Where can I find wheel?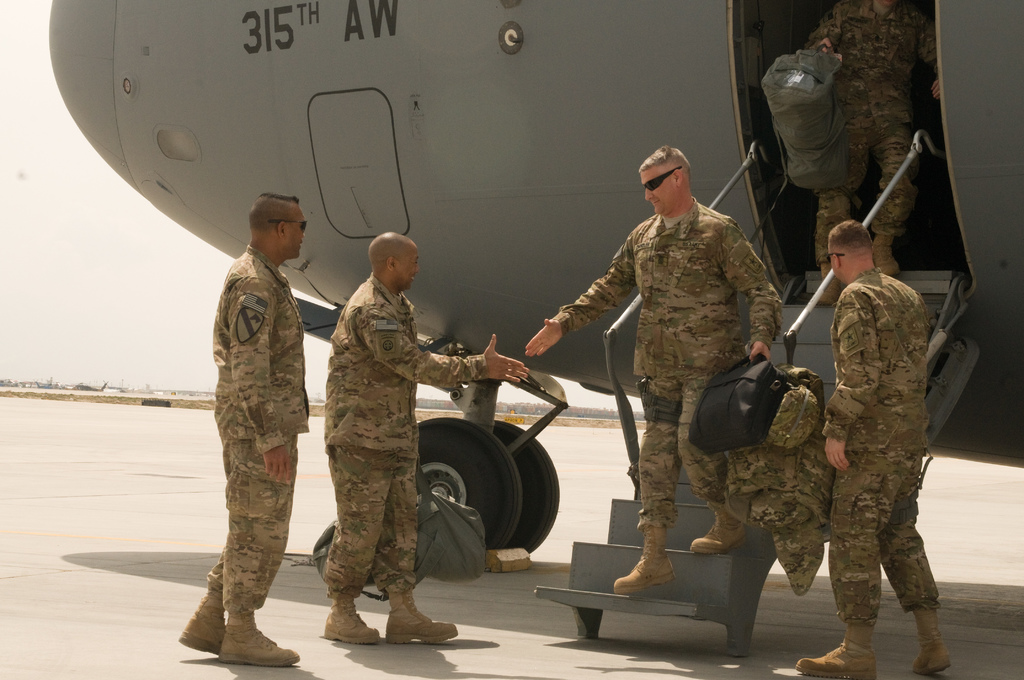
You can find it at 493 423 556 551.
